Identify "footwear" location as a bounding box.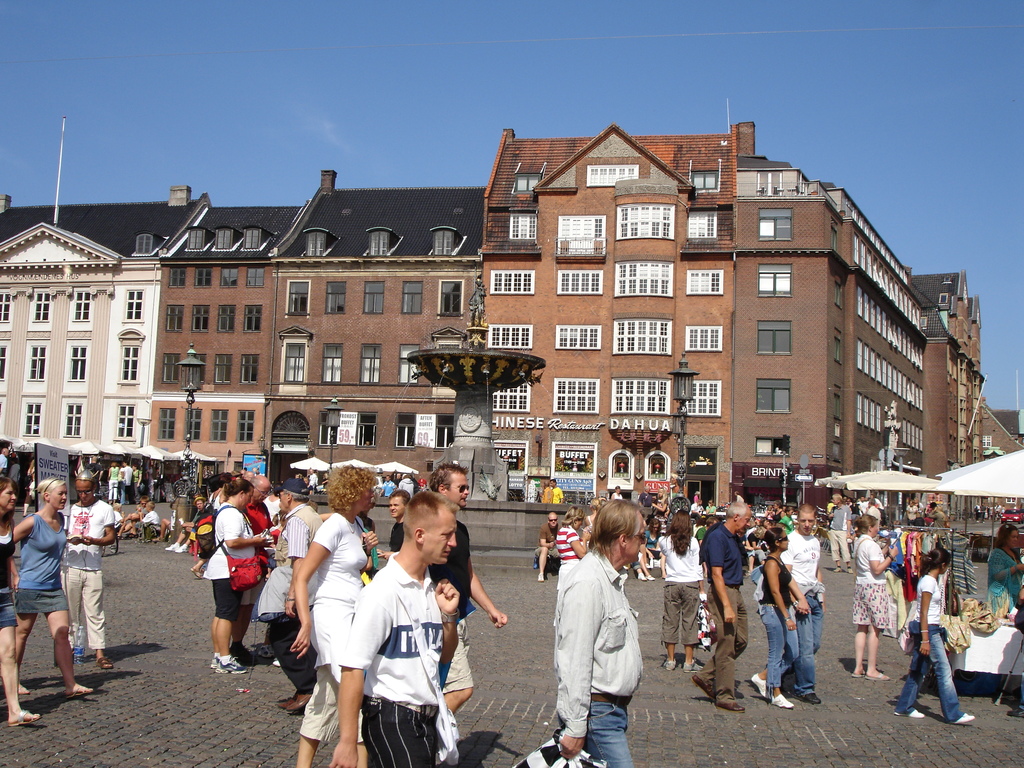
[745,671,769,699].
